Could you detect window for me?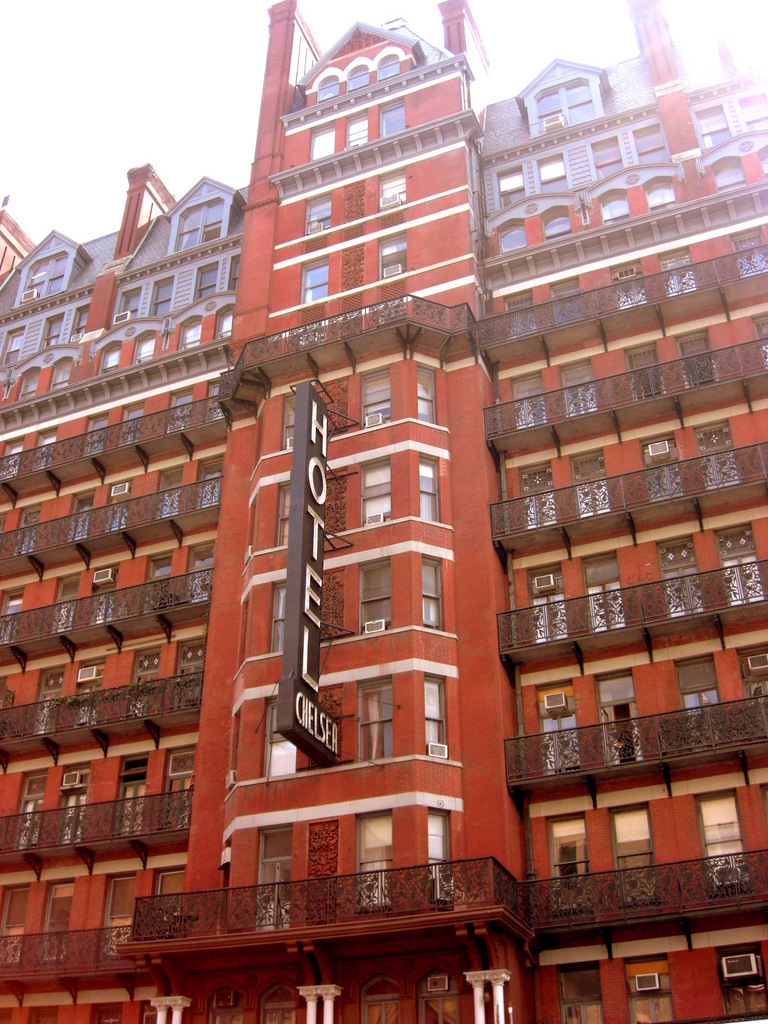
Detection result: (x1=148, y1=277, x2=175, y2=319).
